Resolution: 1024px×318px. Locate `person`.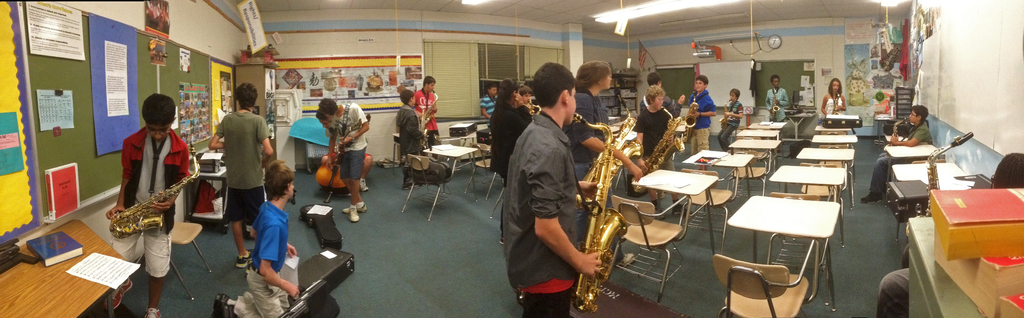
(x1=108, y1=80, x2=184, y2=317).
